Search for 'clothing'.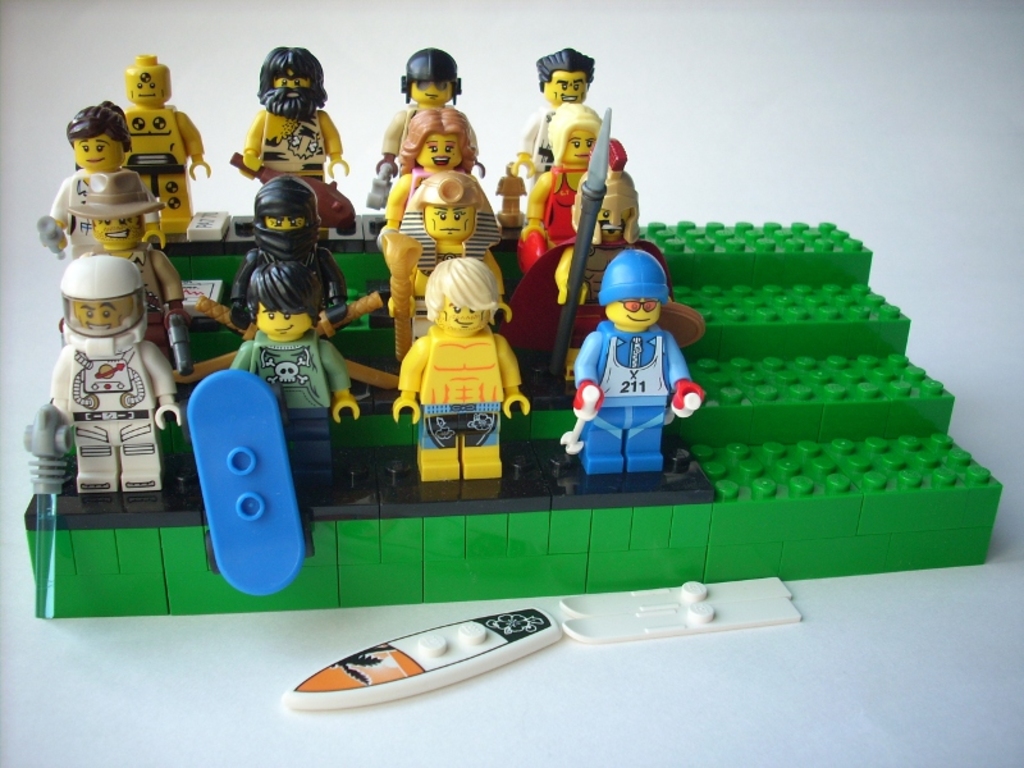
Found at l=230, t=329, r=353, b=479.
